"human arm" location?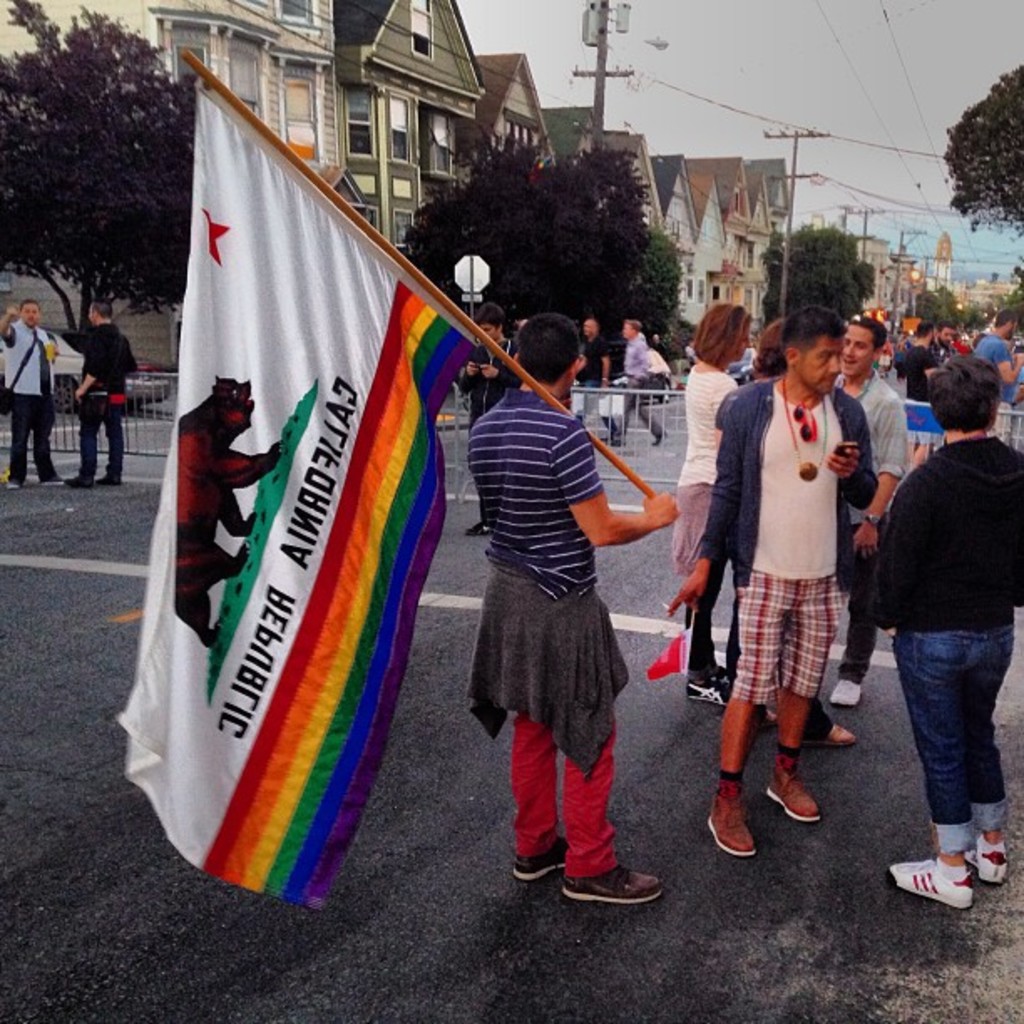
Rect(0, 296, 18, 350)
